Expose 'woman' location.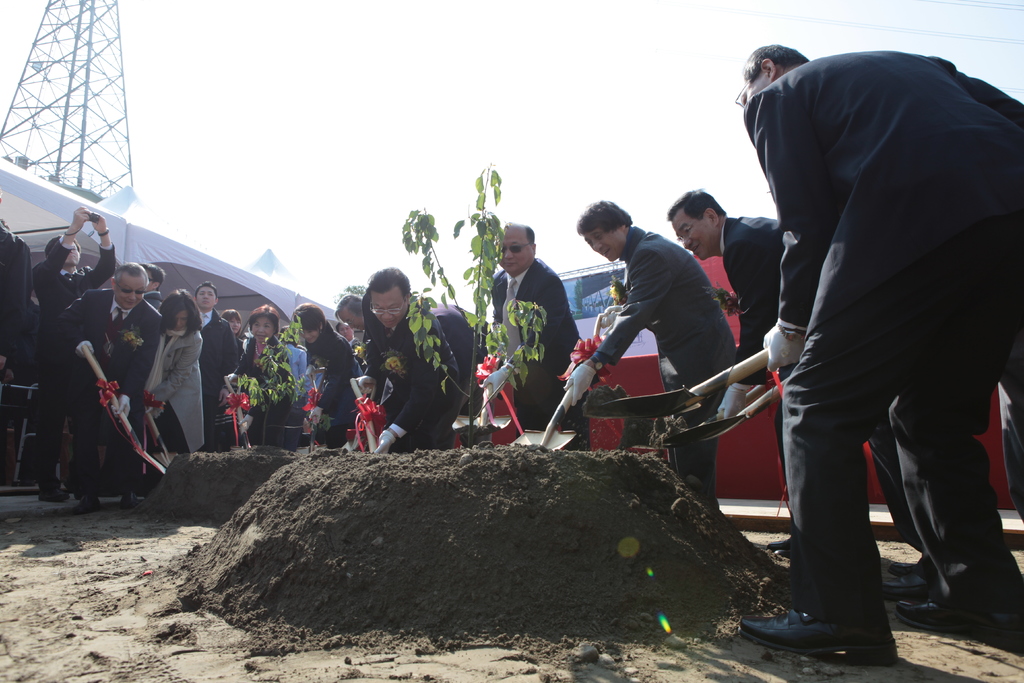
Exposed at Rect(273, 323, 309, 448).
